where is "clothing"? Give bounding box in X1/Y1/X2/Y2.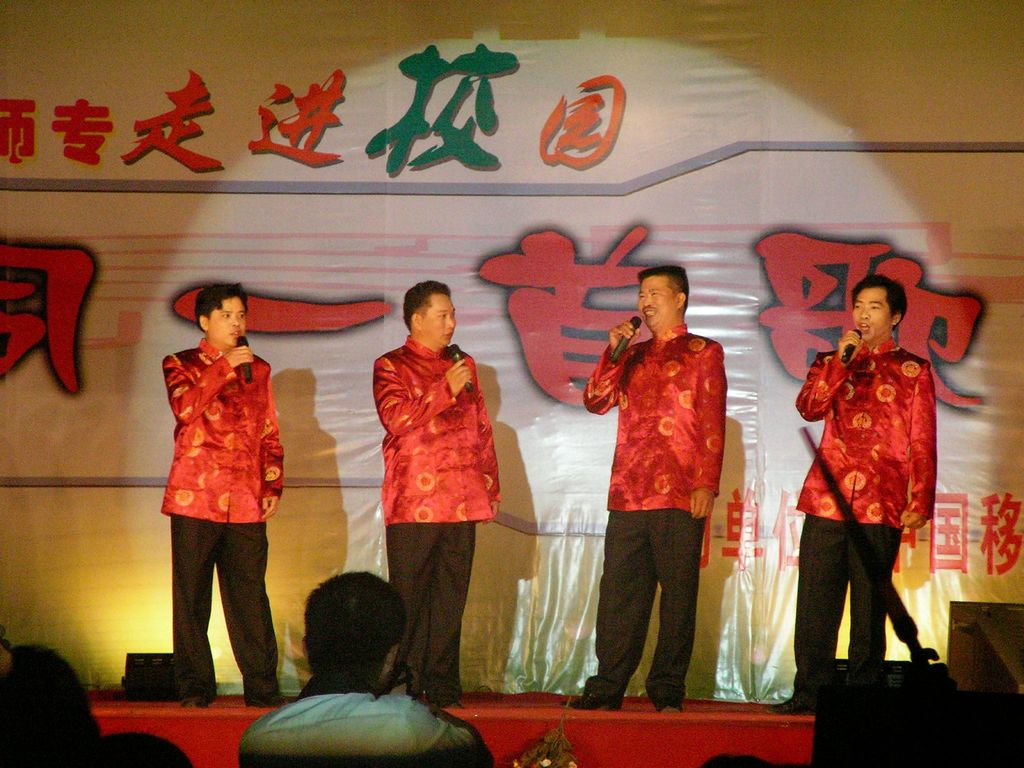
162/325/280/647.
